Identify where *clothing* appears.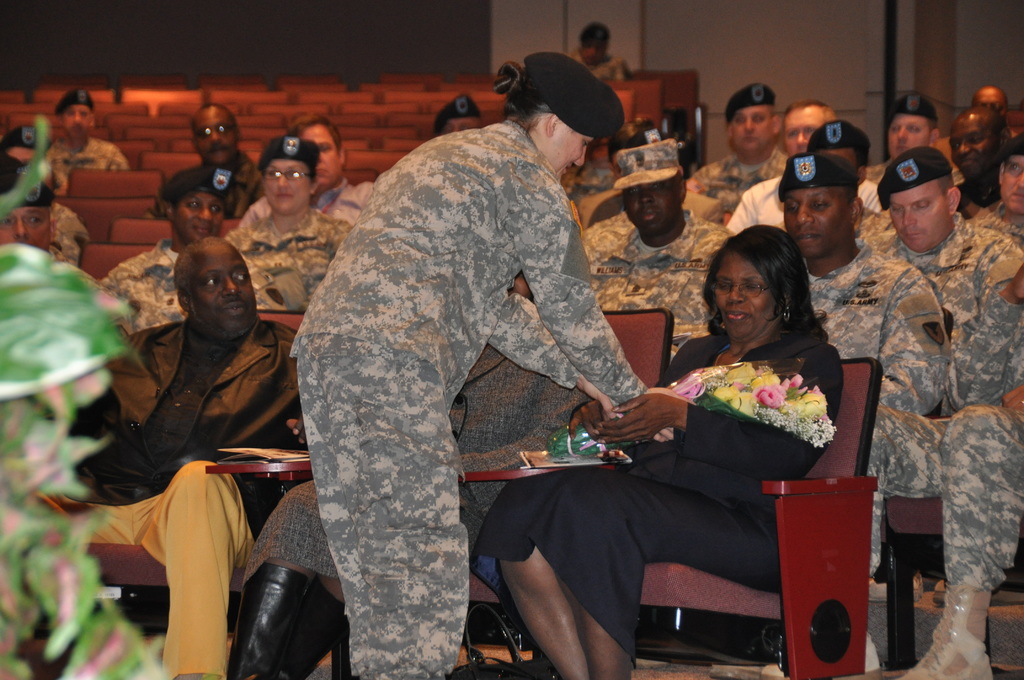
Appears at [left=678, top=136, right=785, bottom=223].
